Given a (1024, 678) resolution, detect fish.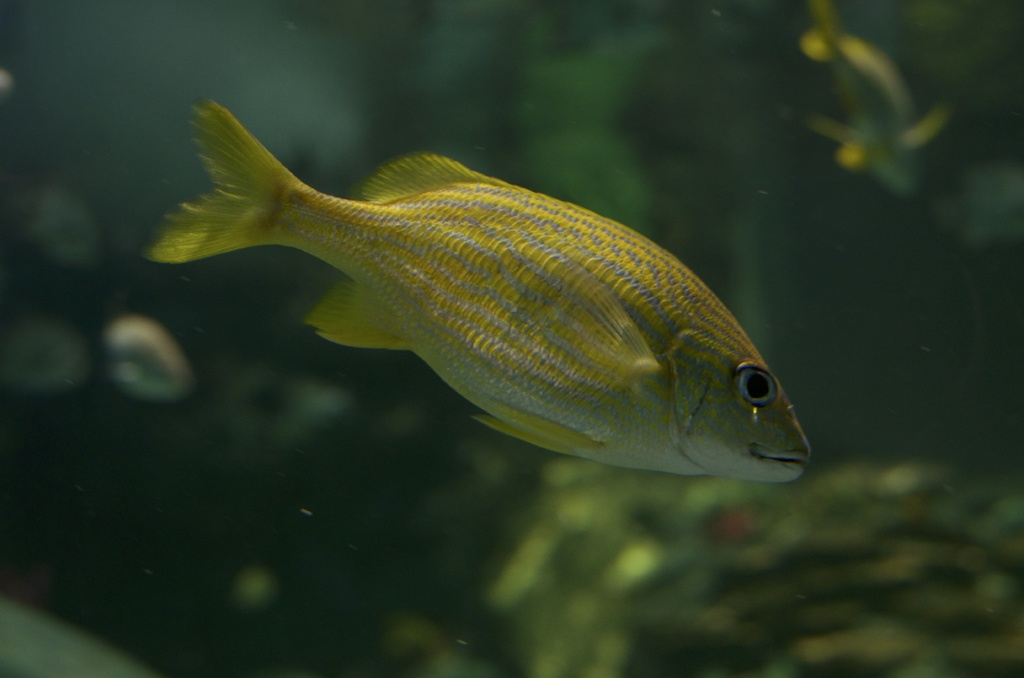
x1=801, y1=0, x2=948, y2=204.
